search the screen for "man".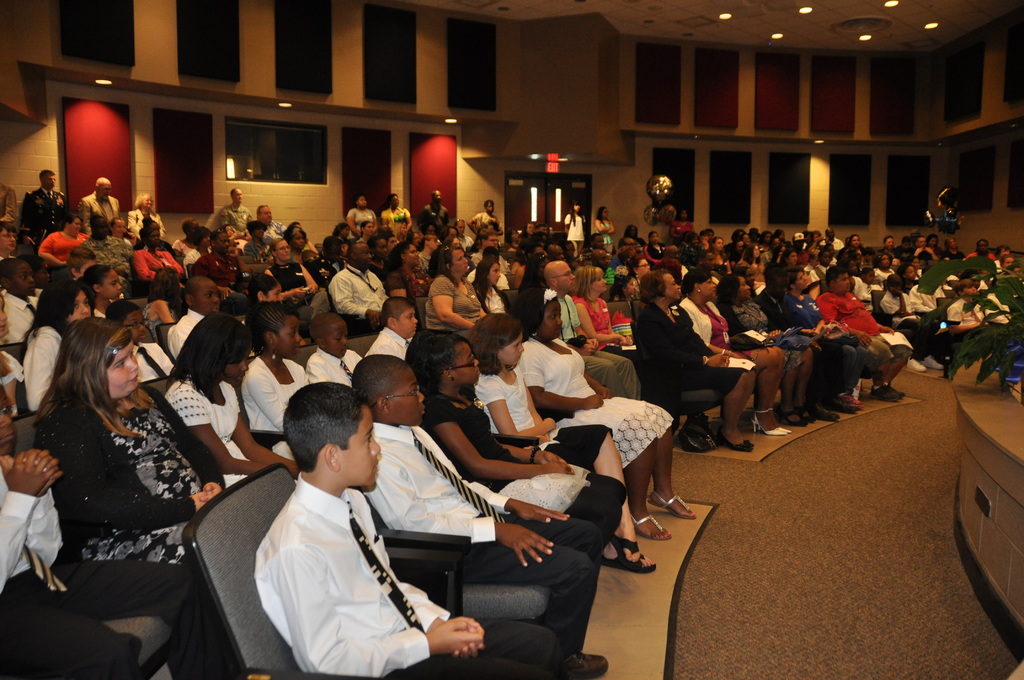
Found at 253, 203, 289, 245.
